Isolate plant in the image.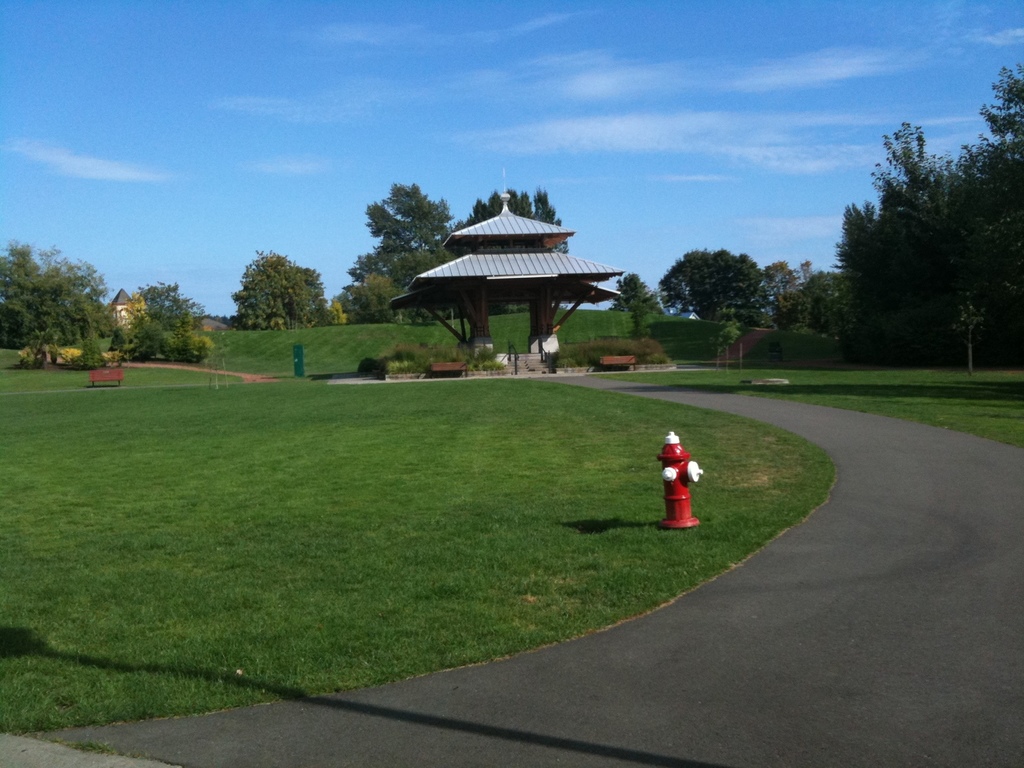
Isolated region: bbox=(0, 342, 252, 394).
